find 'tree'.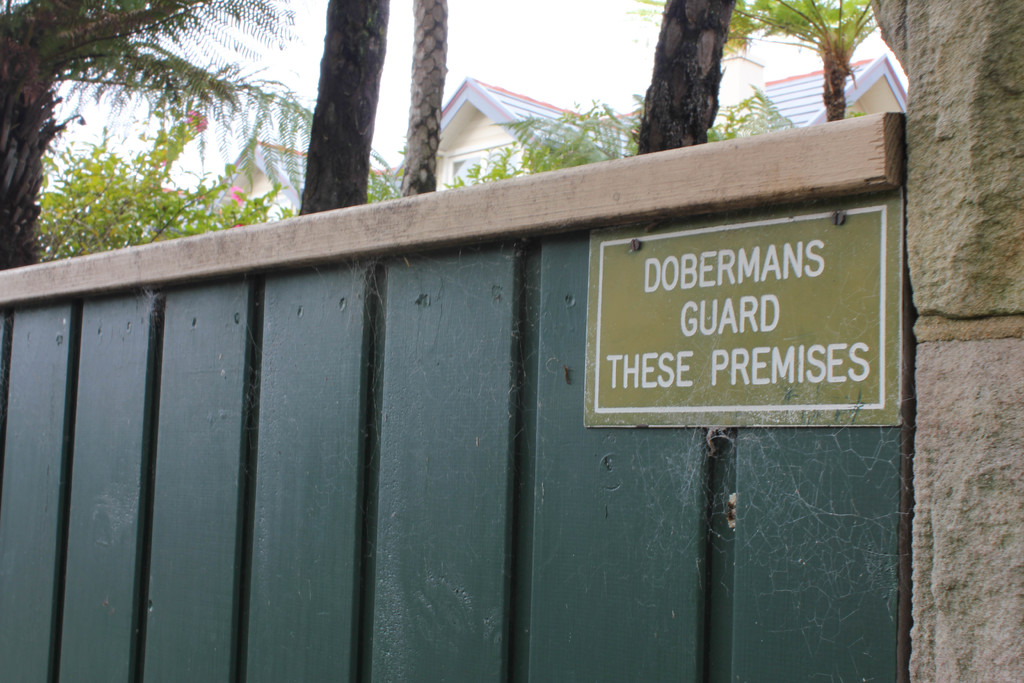
x1=637 y1=0 x2=884 y2=118.
